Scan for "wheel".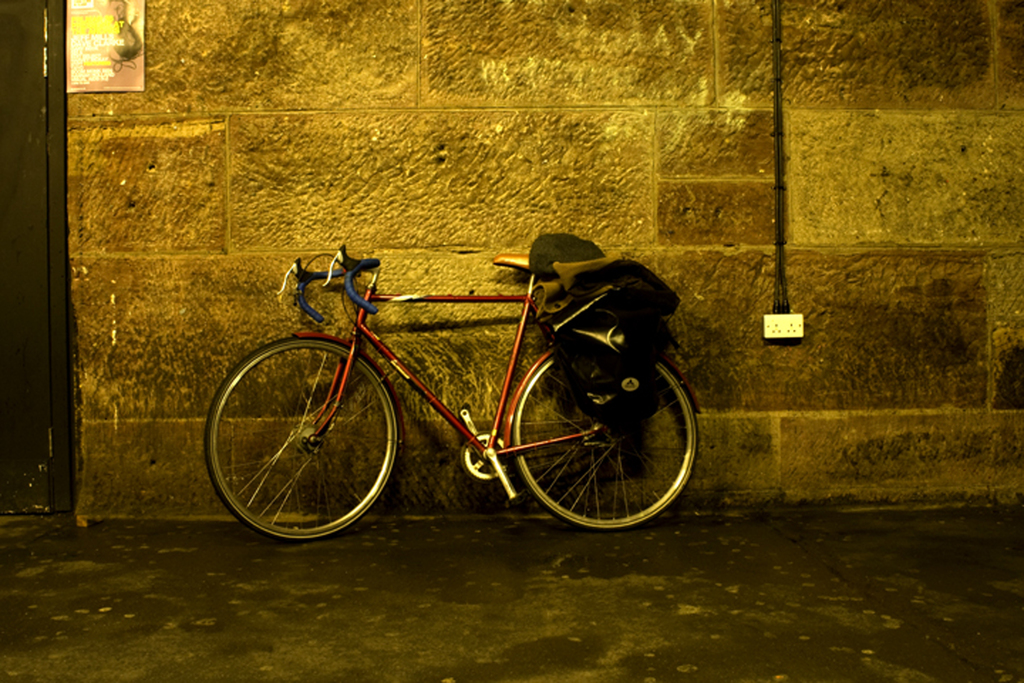
Scan result: (205, 337, 399, 546).
